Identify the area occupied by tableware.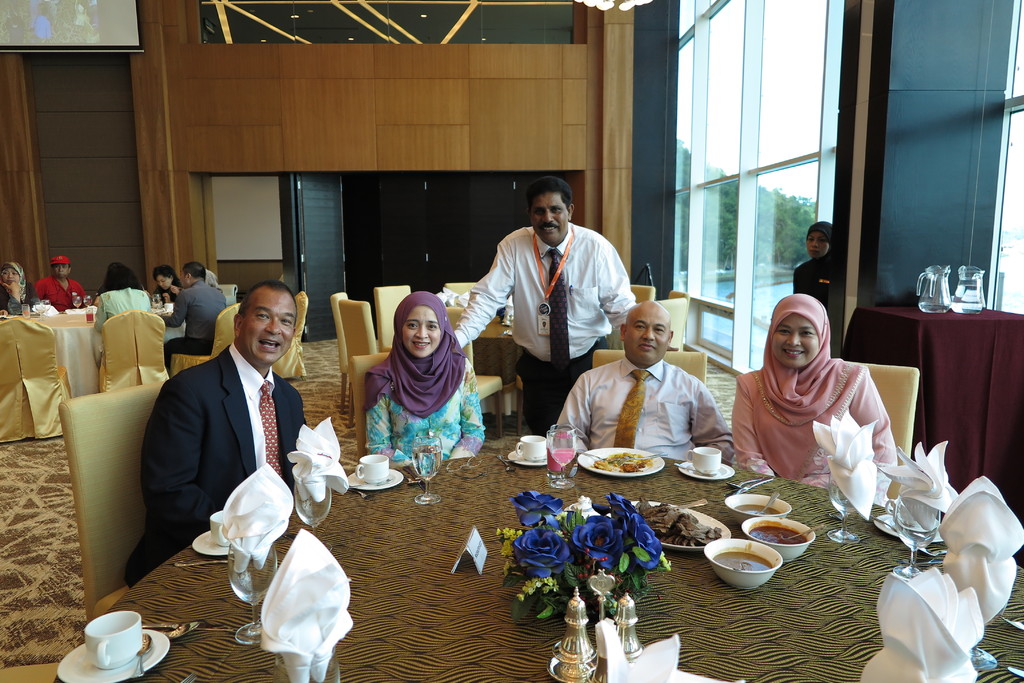
Area: box(828, 473, 865, 542).
